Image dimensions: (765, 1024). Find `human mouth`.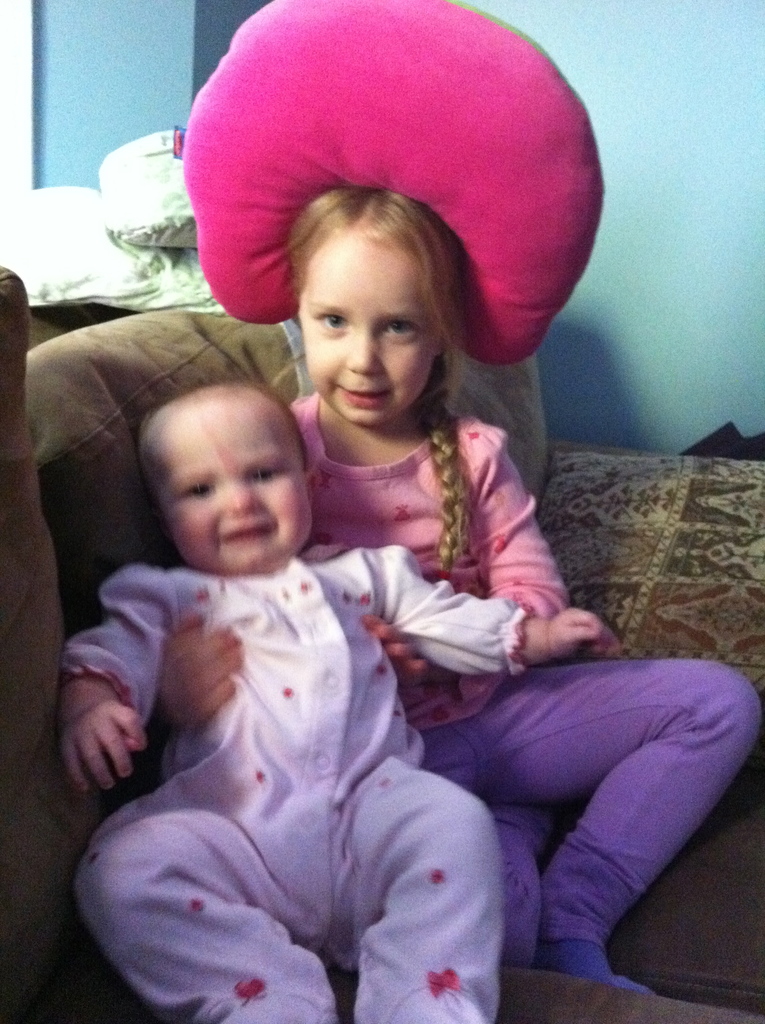
crop(217, 518, 277, 545).
